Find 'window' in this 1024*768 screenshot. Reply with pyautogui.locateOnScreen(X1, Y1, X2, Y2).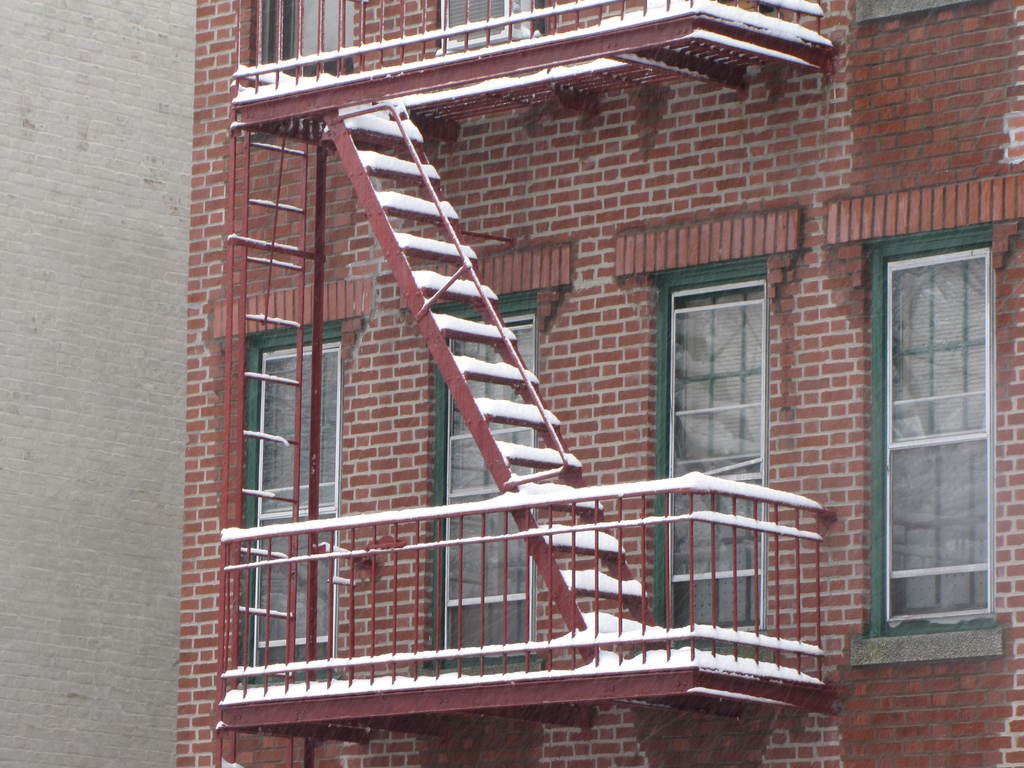
pyautogui.locateOnScreen(240, 333, 359, 685).
